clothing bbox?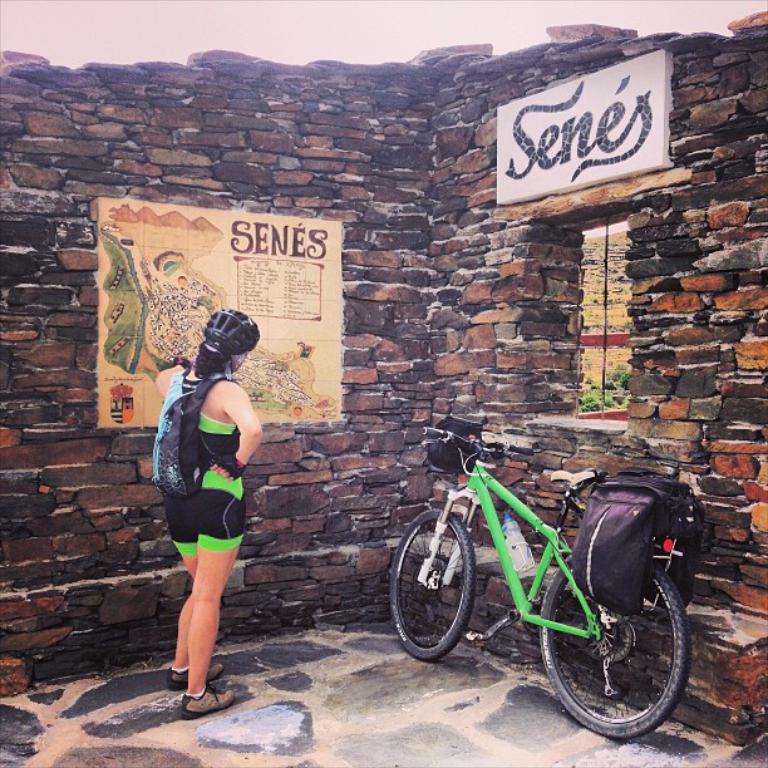
166 361 245 556
